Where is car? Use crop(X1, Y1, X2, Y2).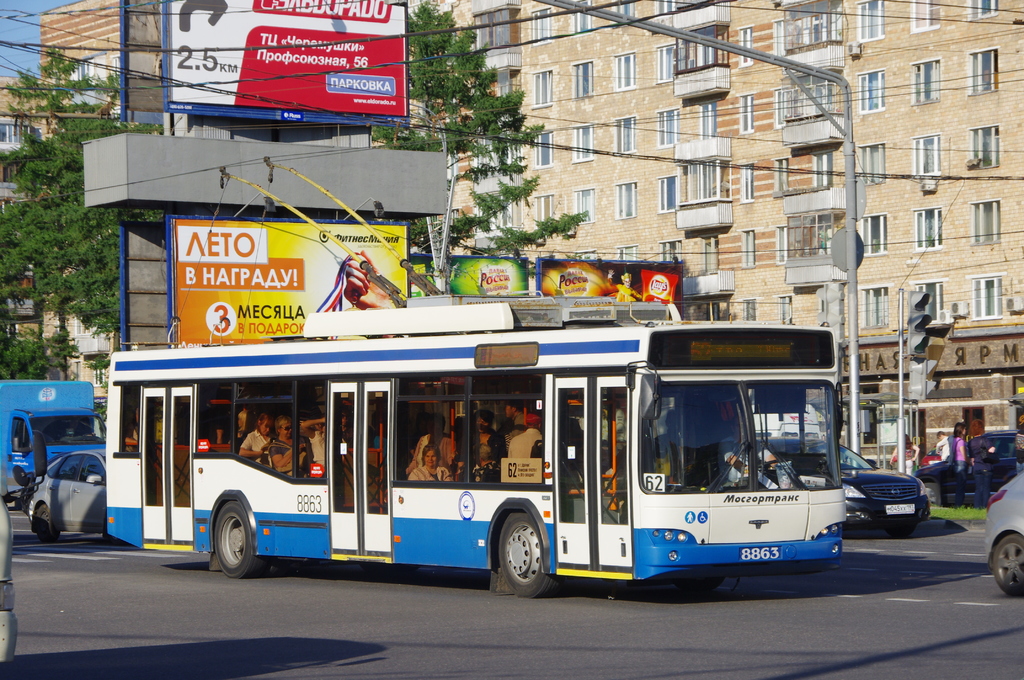
crop(913, 429, 1016, 508).
